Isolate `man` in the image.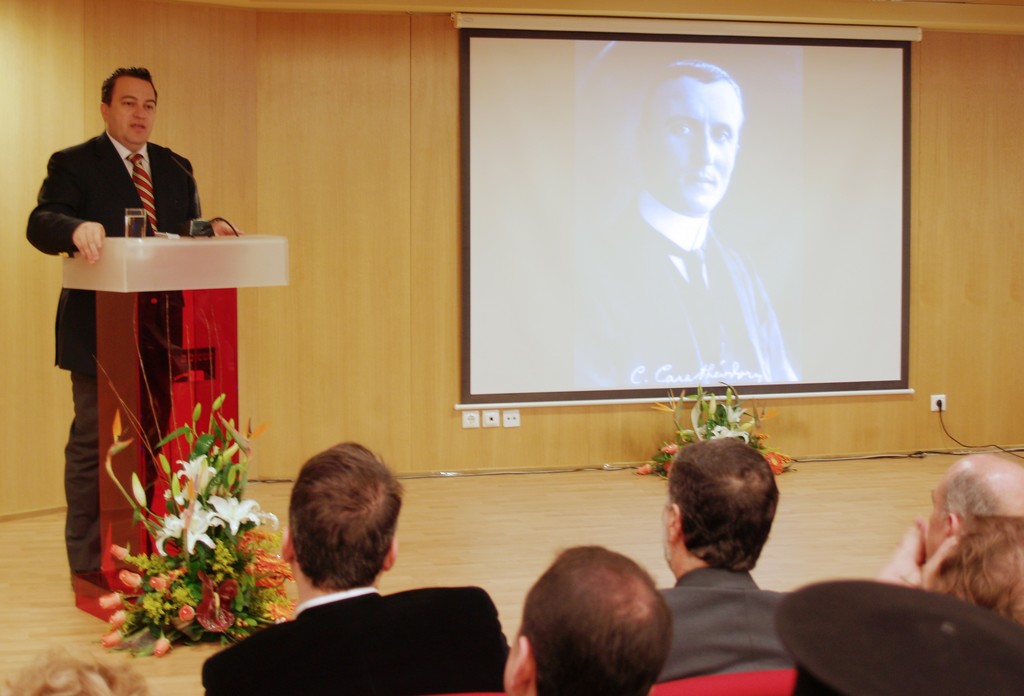
Isolated region: <bbox>489, 547, 668, 695</bbox>.
